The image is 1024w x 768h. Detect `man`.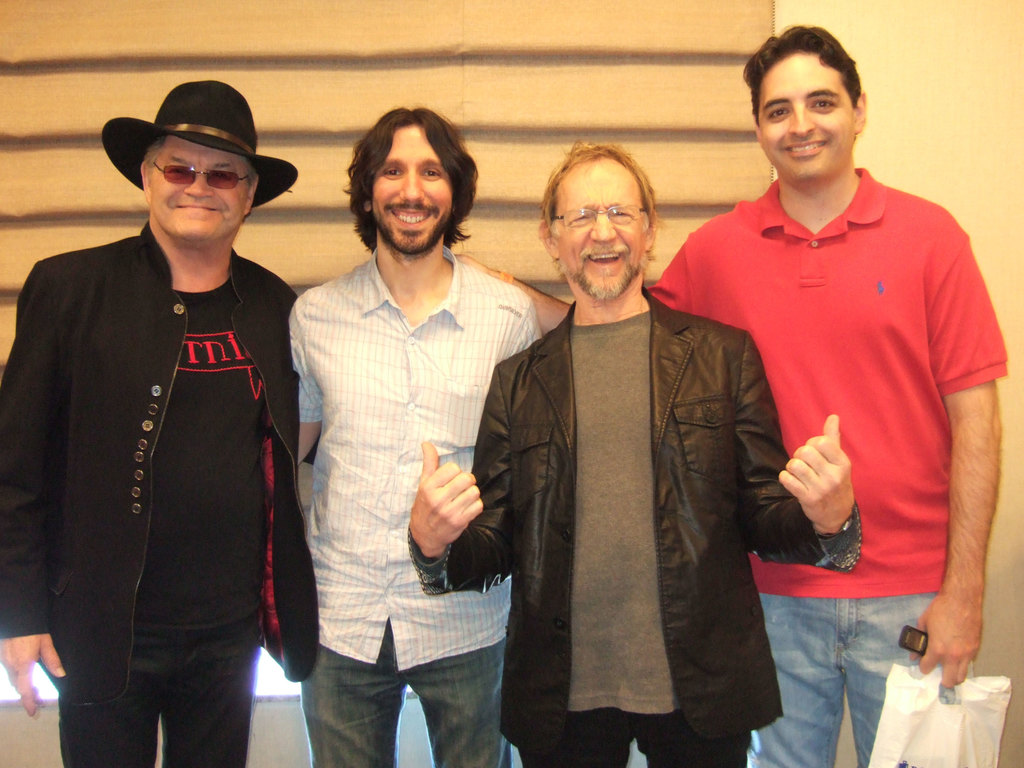
Detection: region(18, 48, 317, 758).
